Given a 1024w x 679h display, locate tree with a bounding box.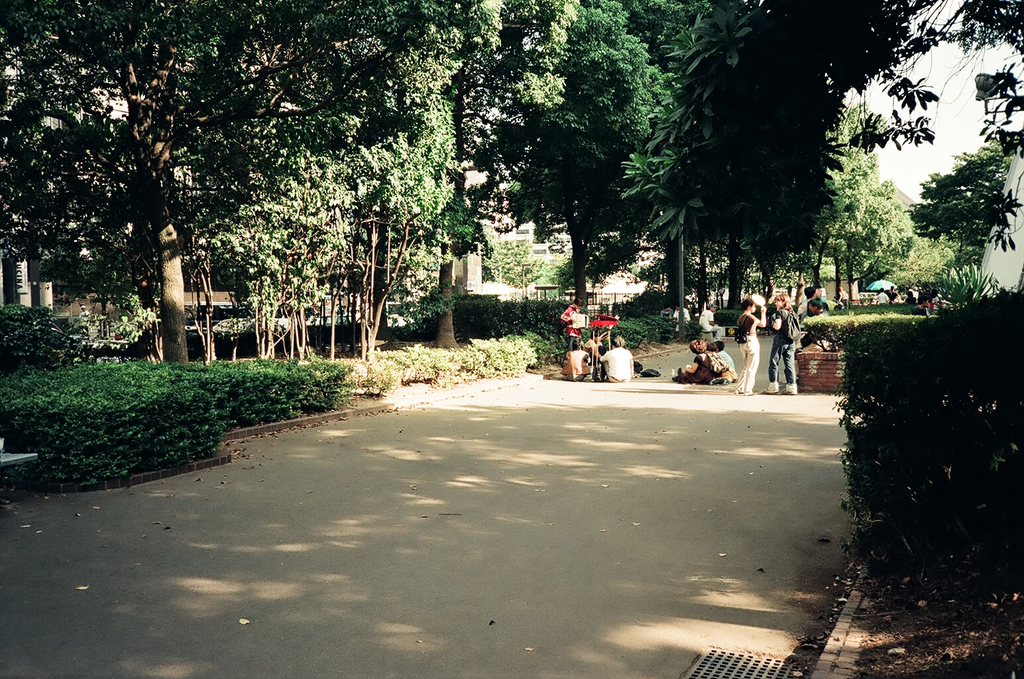
Located: box=[898, 79, 1023, 300].
